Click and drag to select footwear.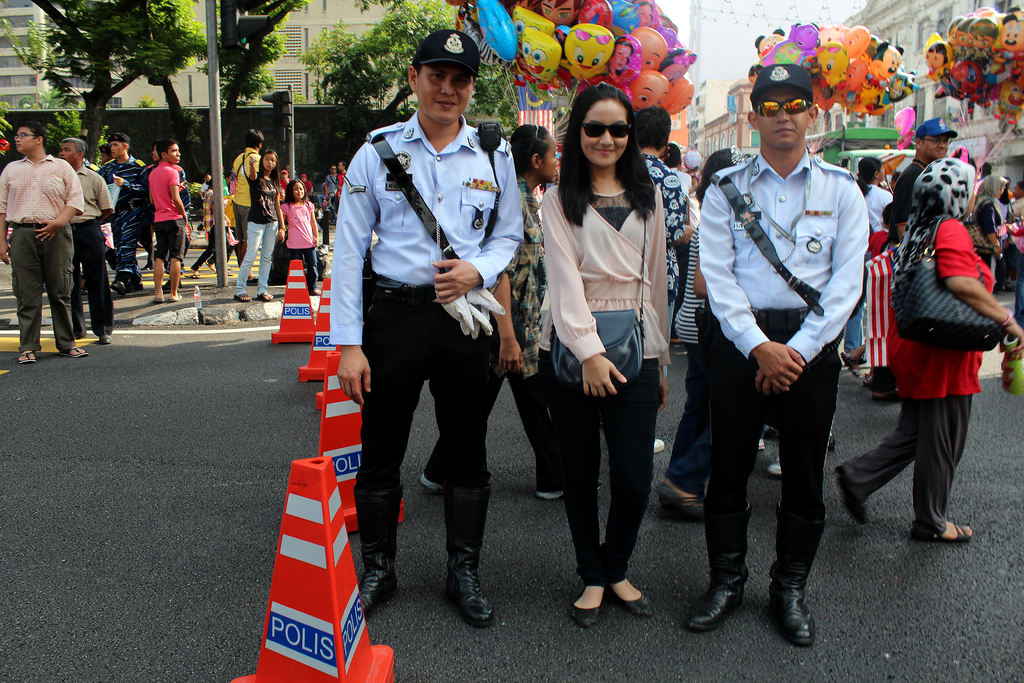
Selection: bbox=[166, 292, 180, 303].
